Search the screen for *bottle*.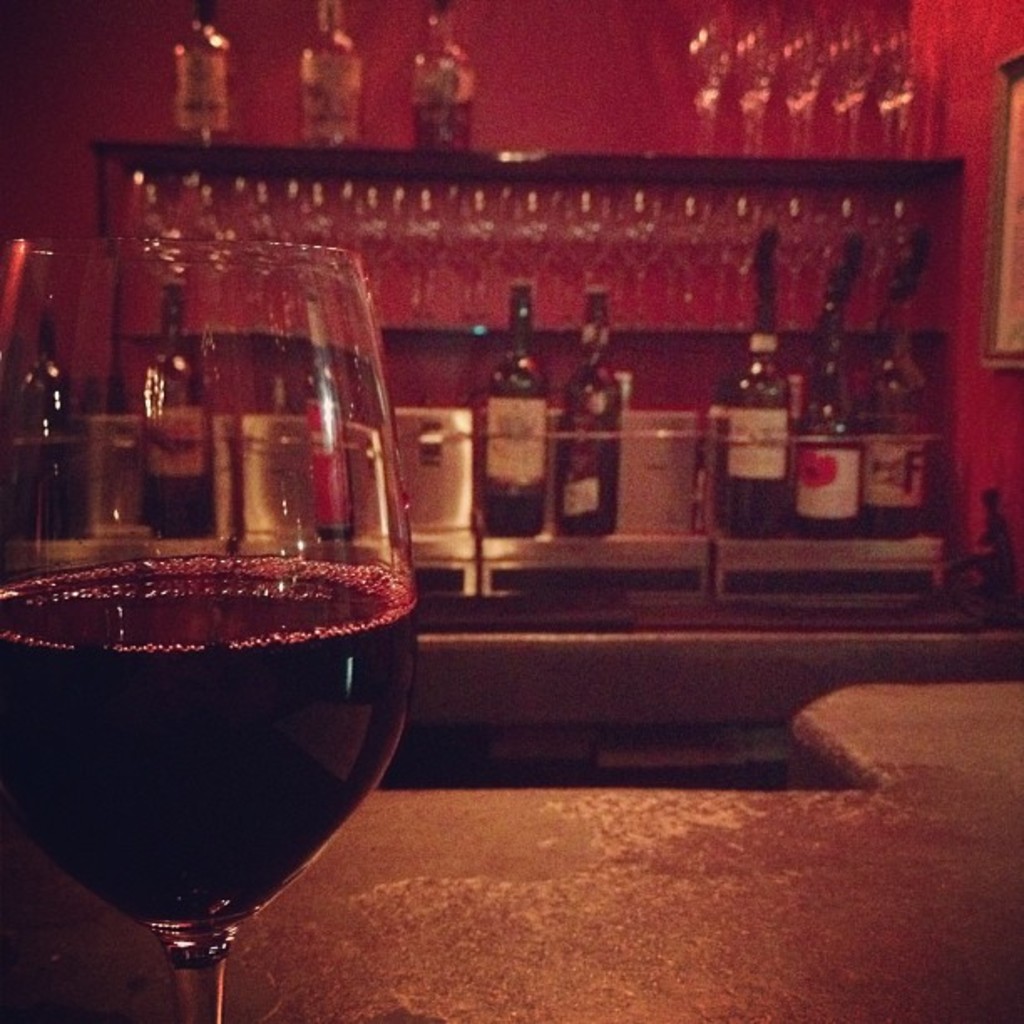
Found at 479:274:550:535.
